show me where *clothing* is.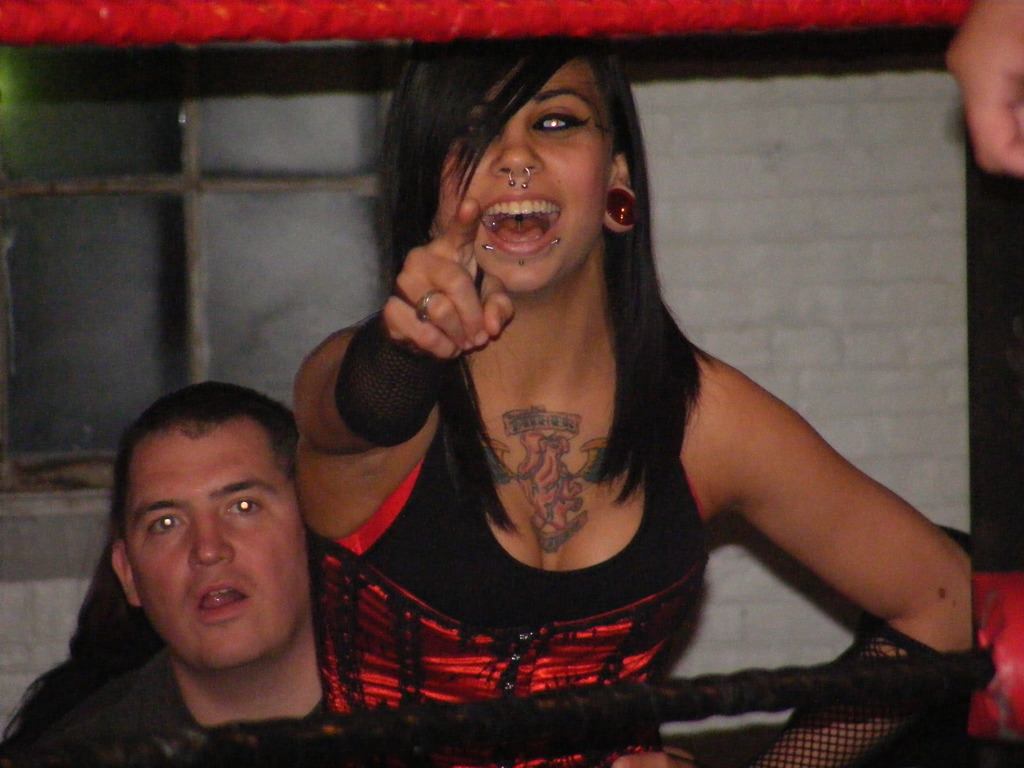
*clothing* is at detection(0, 648, 324, 767).
